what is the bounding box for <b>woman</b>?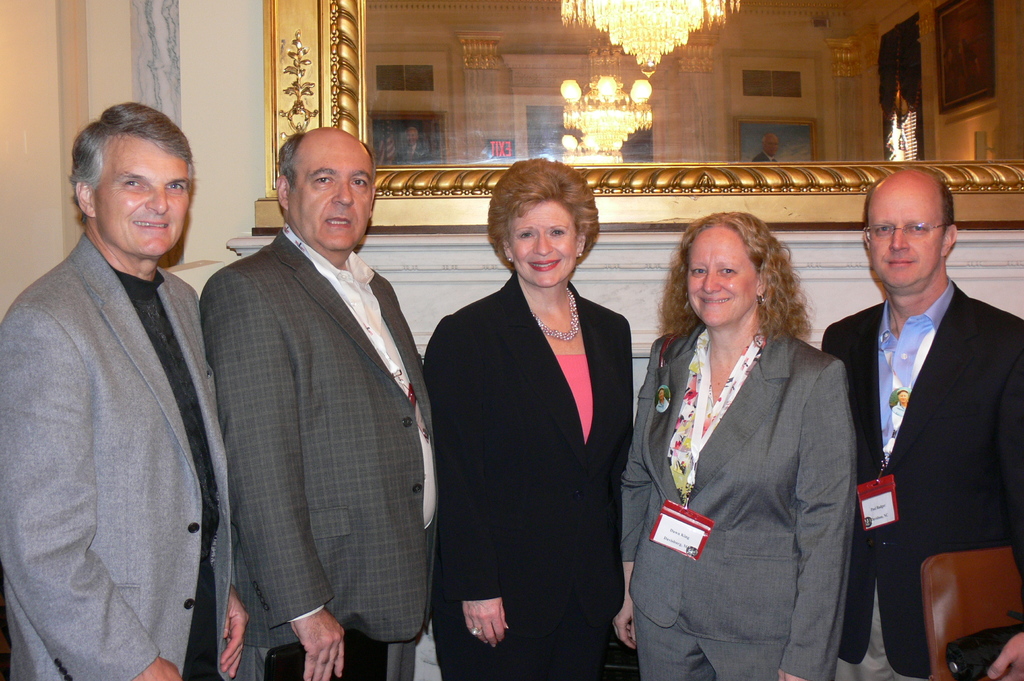
418 156 648 677.
